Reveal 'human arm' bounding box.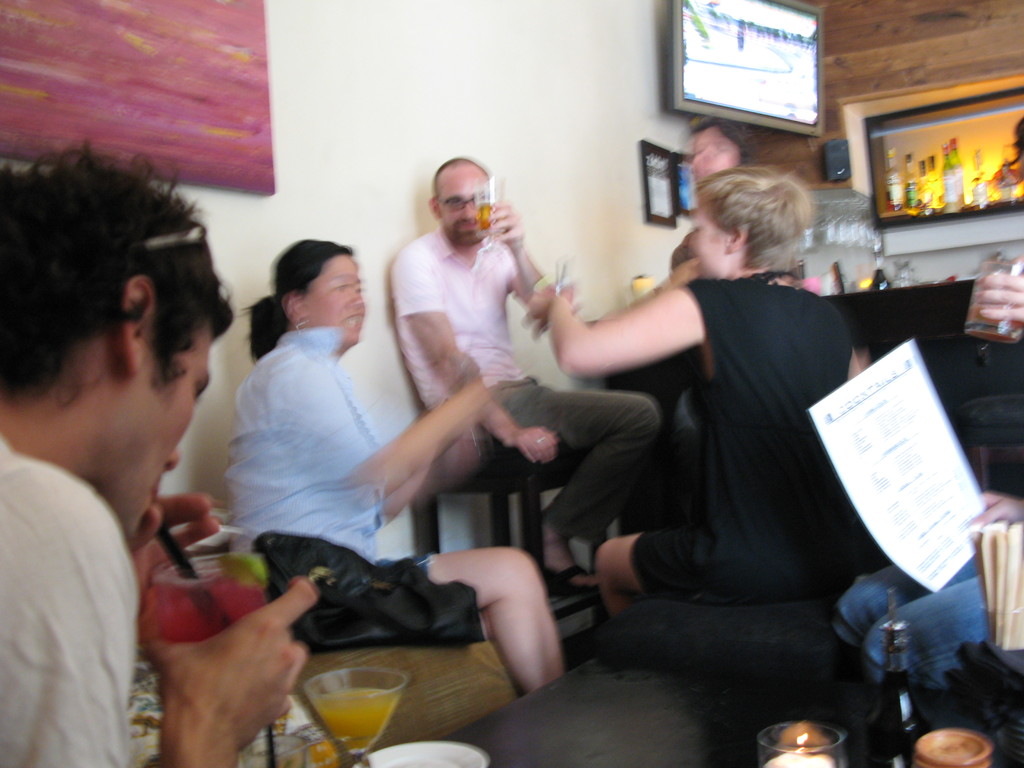
Revealed: locate(422, 241, 565, 466).
